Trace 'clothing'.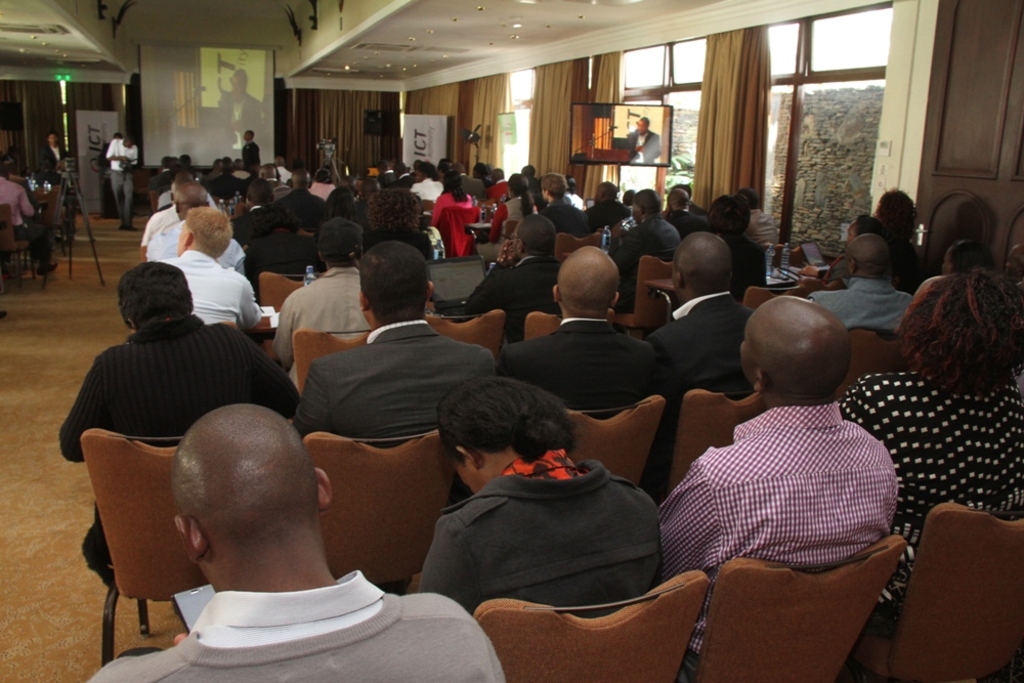
Traced to [left=495, top=182, right=510, bottom=198].
